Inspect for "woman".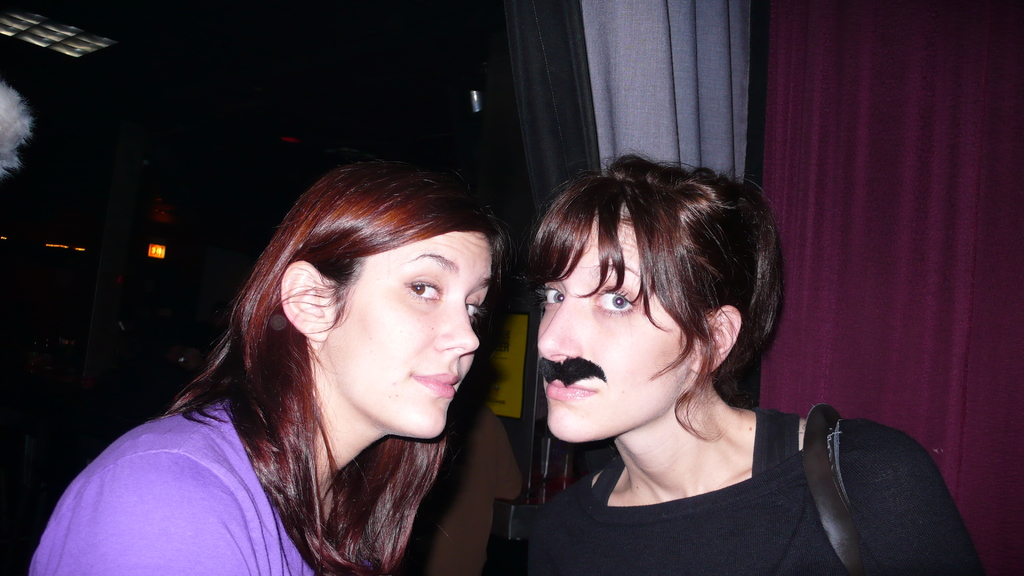
Inspection: 78, 150, 547, 575.
